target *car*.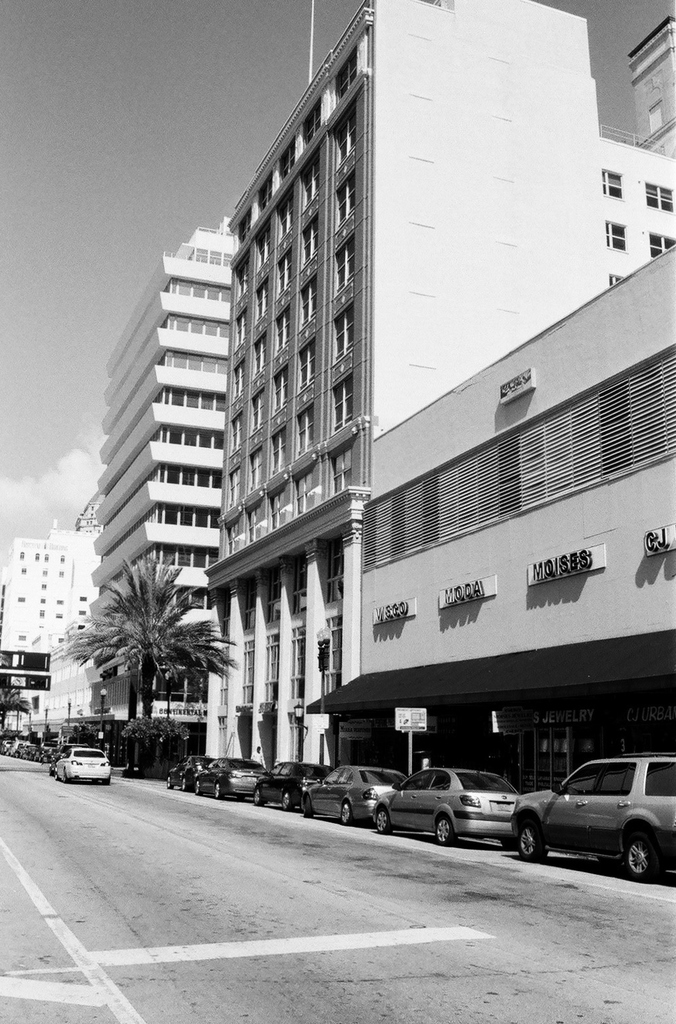
Target region: [x1=182, y1=747, x2=279, y2=812].
